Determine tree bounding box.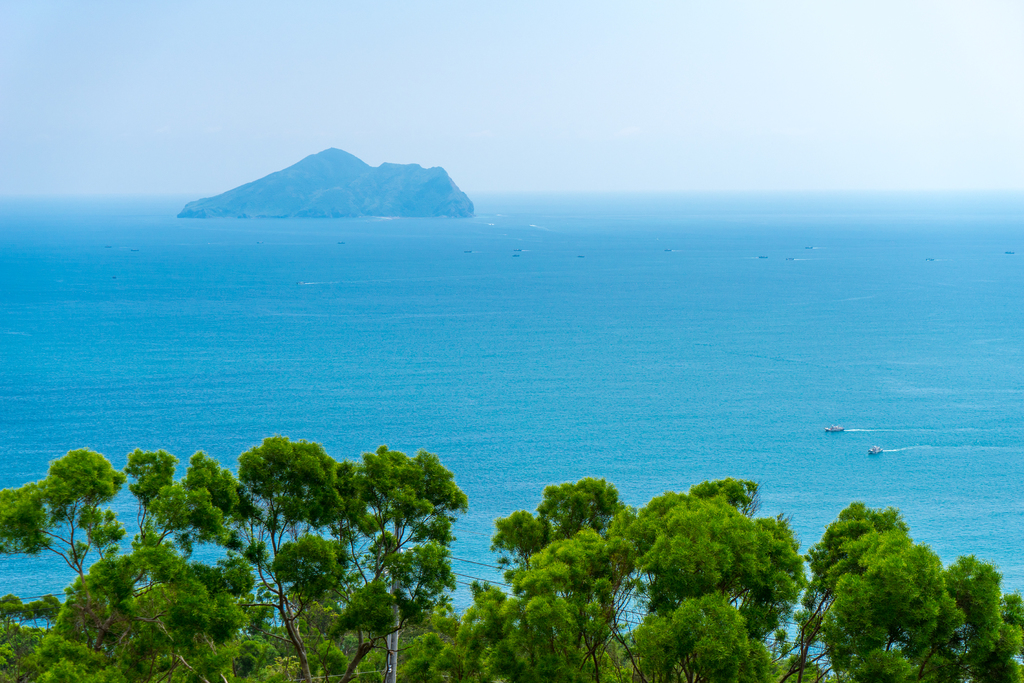
Determined: [left=90, top=443, right=273, bottom=682].
